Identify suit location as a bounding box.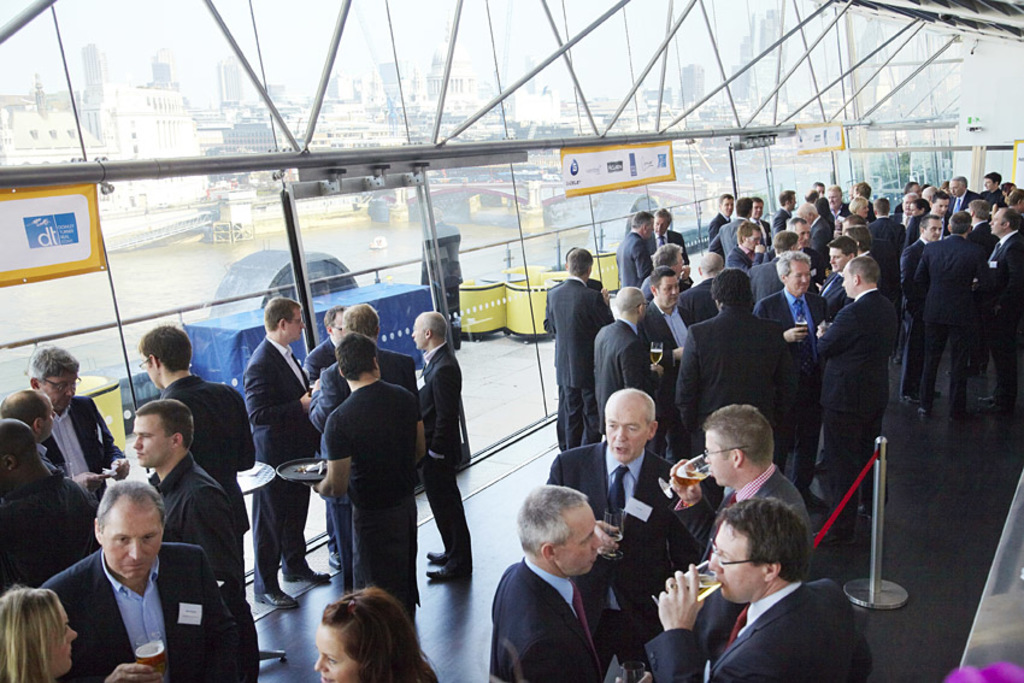
bbox(808, 217, 830, 265).
